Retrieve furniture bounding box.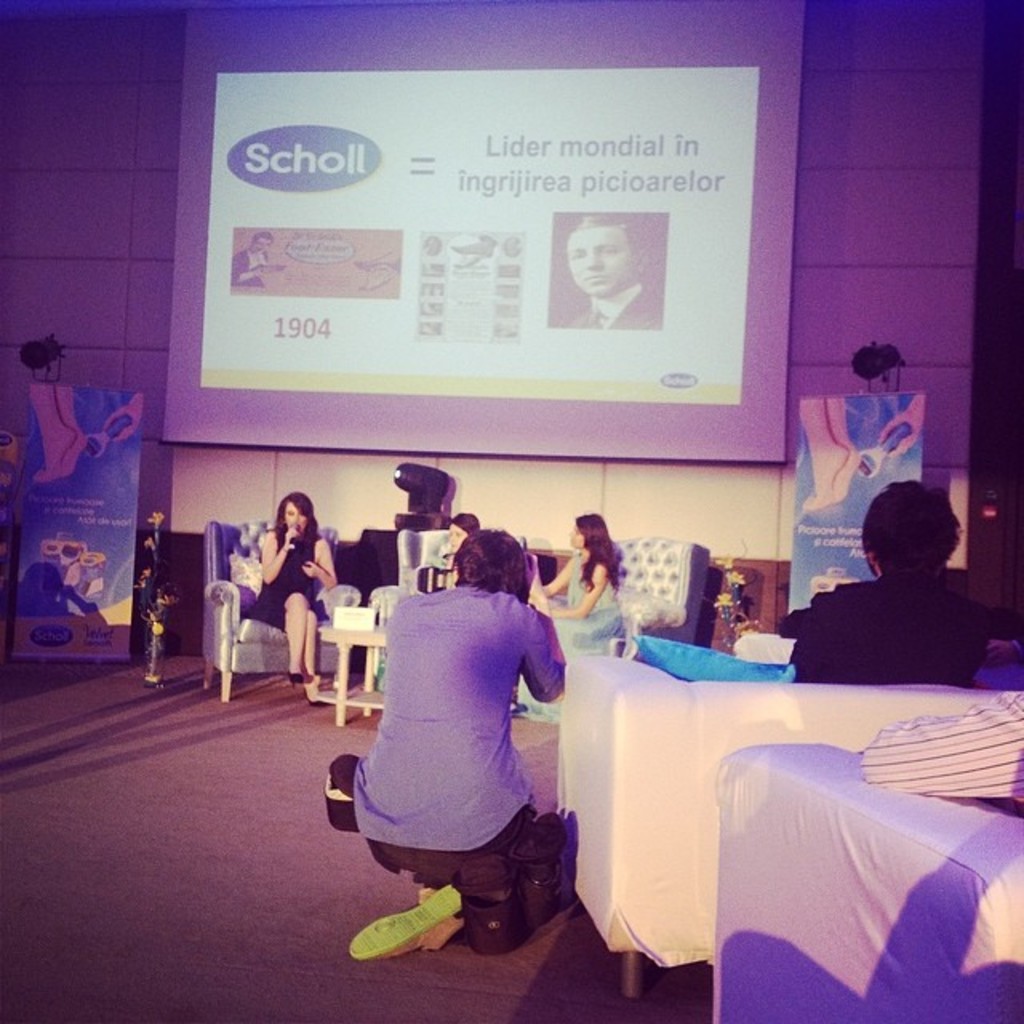
Bounding box: box=[205, 515, 362, 702].
